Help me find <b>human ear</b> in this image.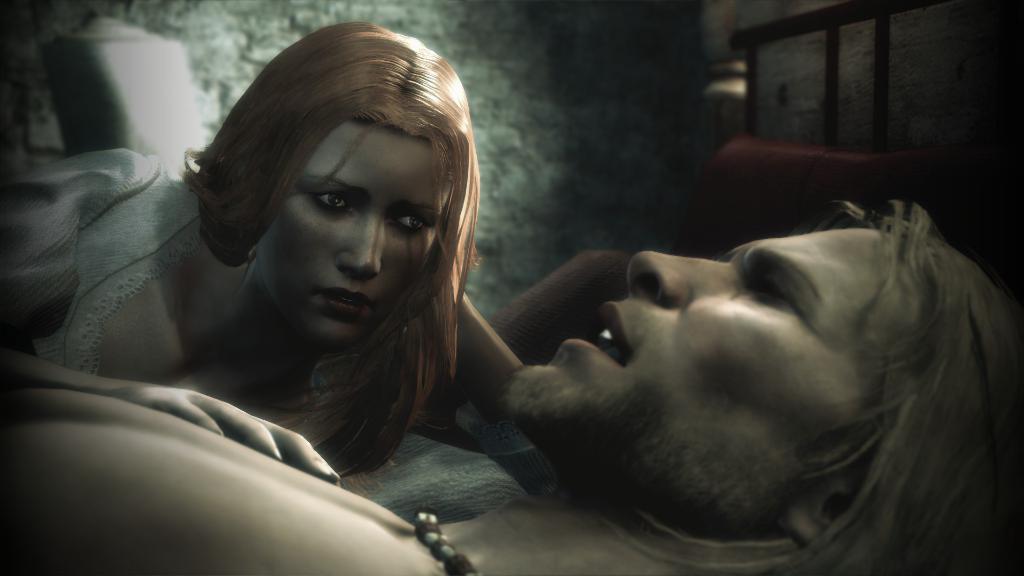
Found it: x1=782, y1=479, x2=861, y2=544.
